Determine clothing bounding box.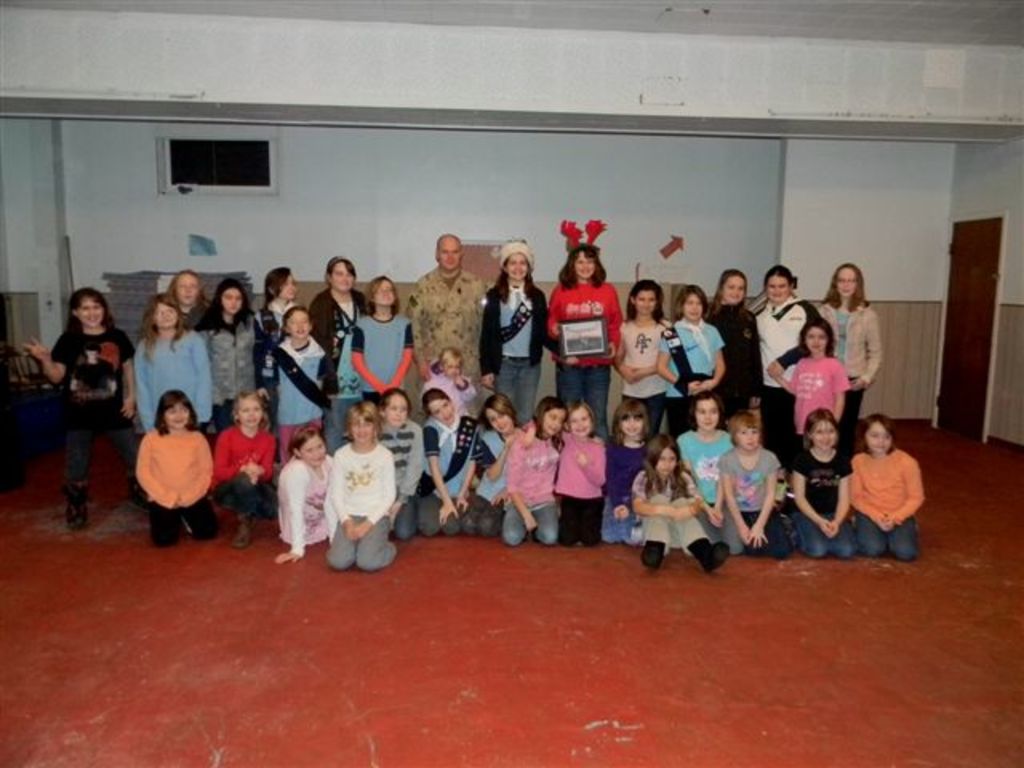
Determined: 174, 306, 208, 323.
